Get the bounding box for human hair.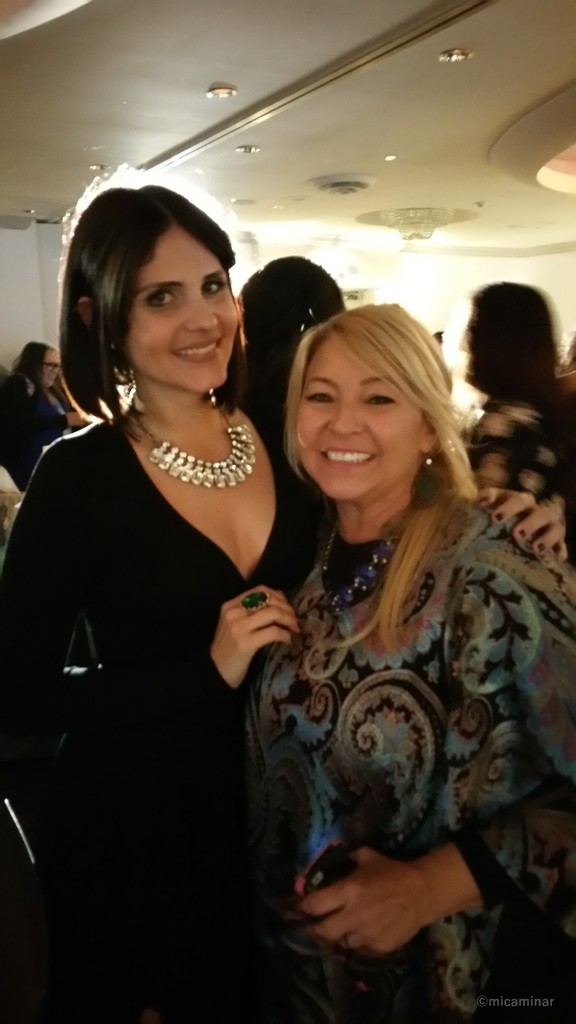
Rect(259, 294, 467, 571).
